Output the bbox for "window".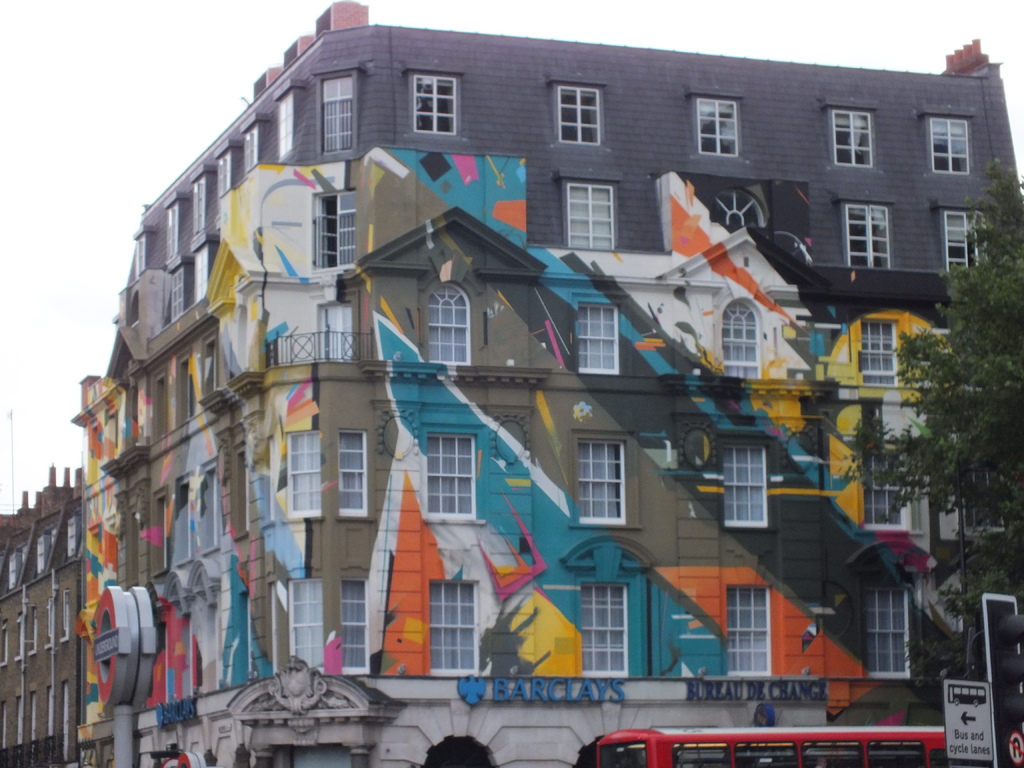
{"x1": 868, "y1": 743, "x2": 918, "y2": 767}.
